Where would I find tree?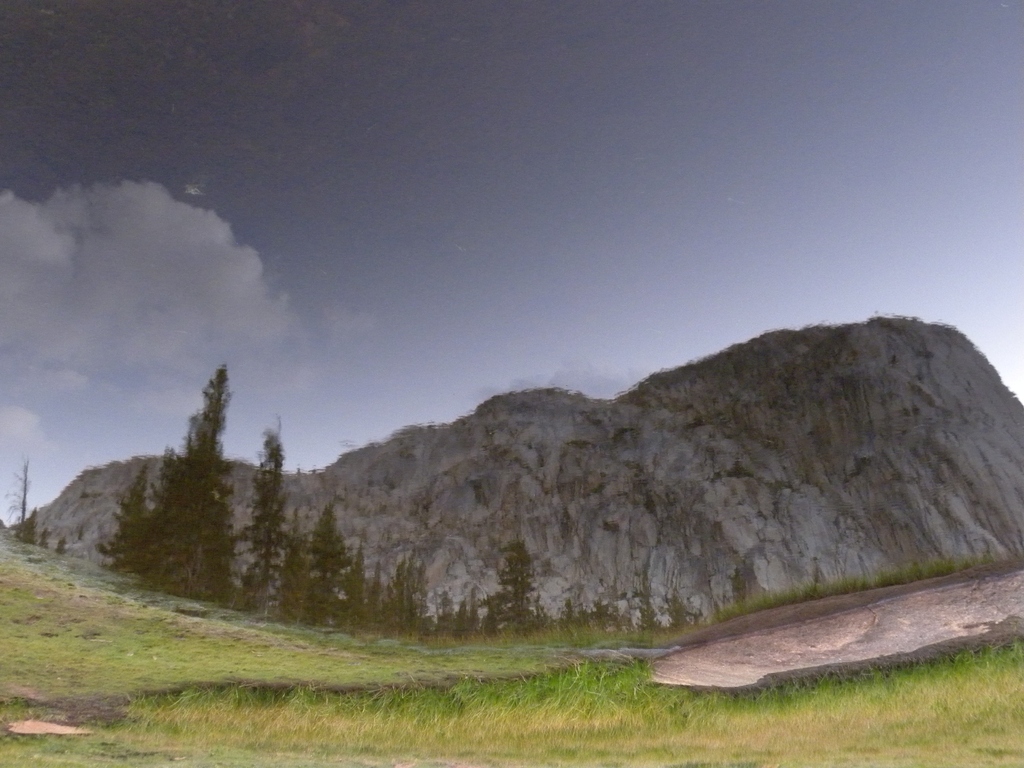
At pyautogui.locateOnScreen(92, 471, 153, 576).
